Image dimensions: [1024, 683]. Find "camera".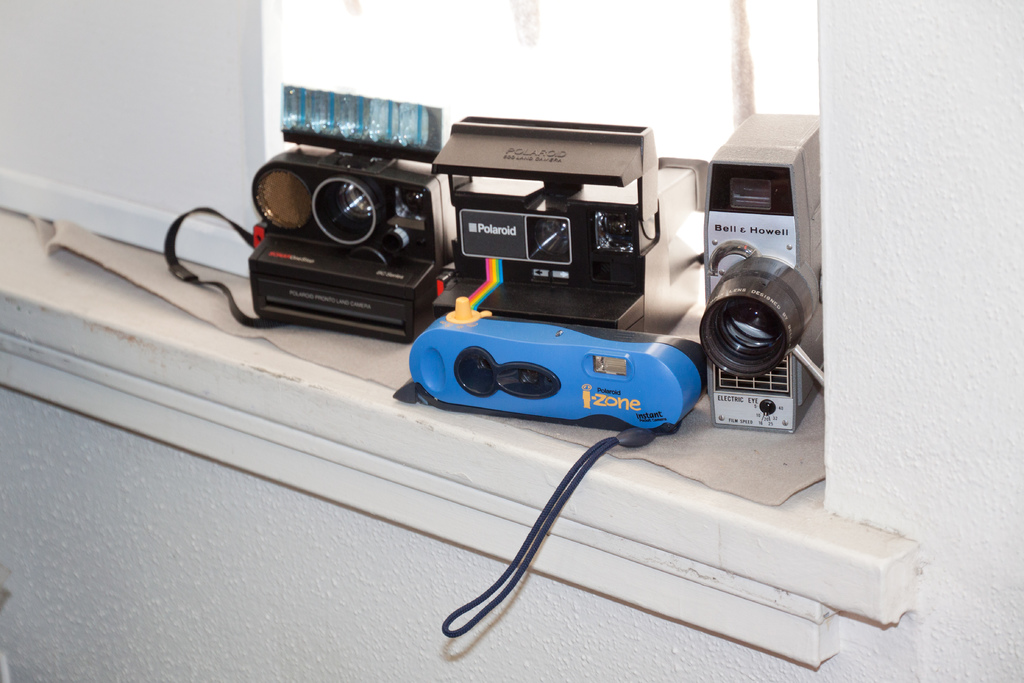
[left=685, top=142, right=823, bottom=452].
